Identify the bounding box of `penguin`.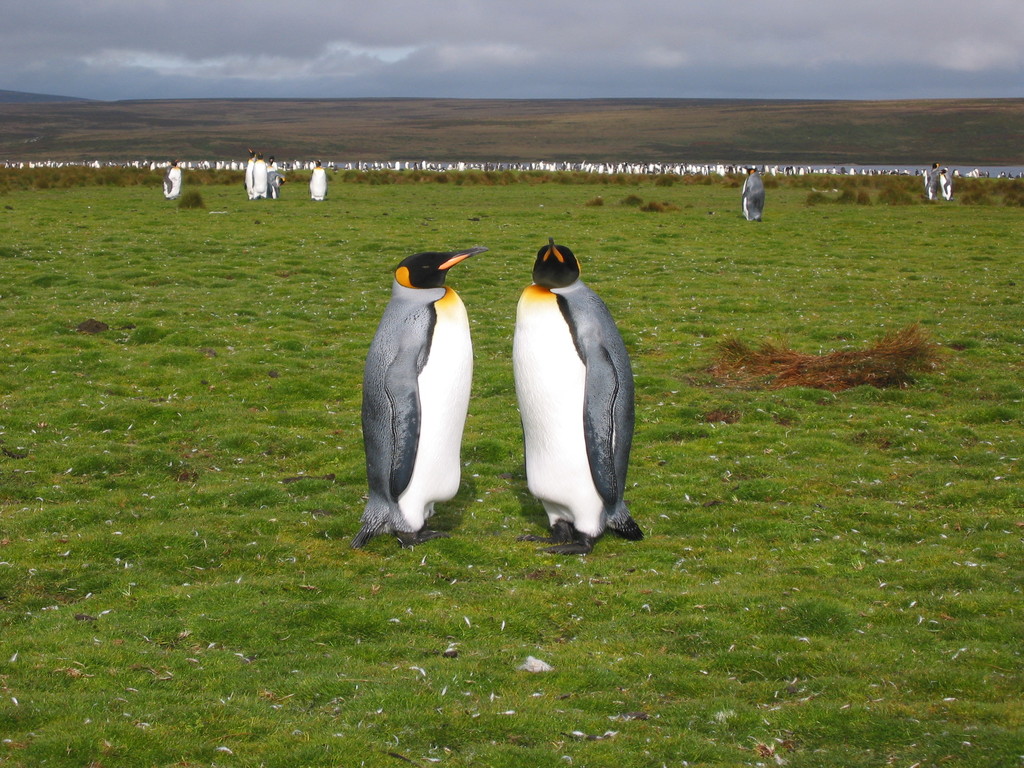
245:147:254:196.
